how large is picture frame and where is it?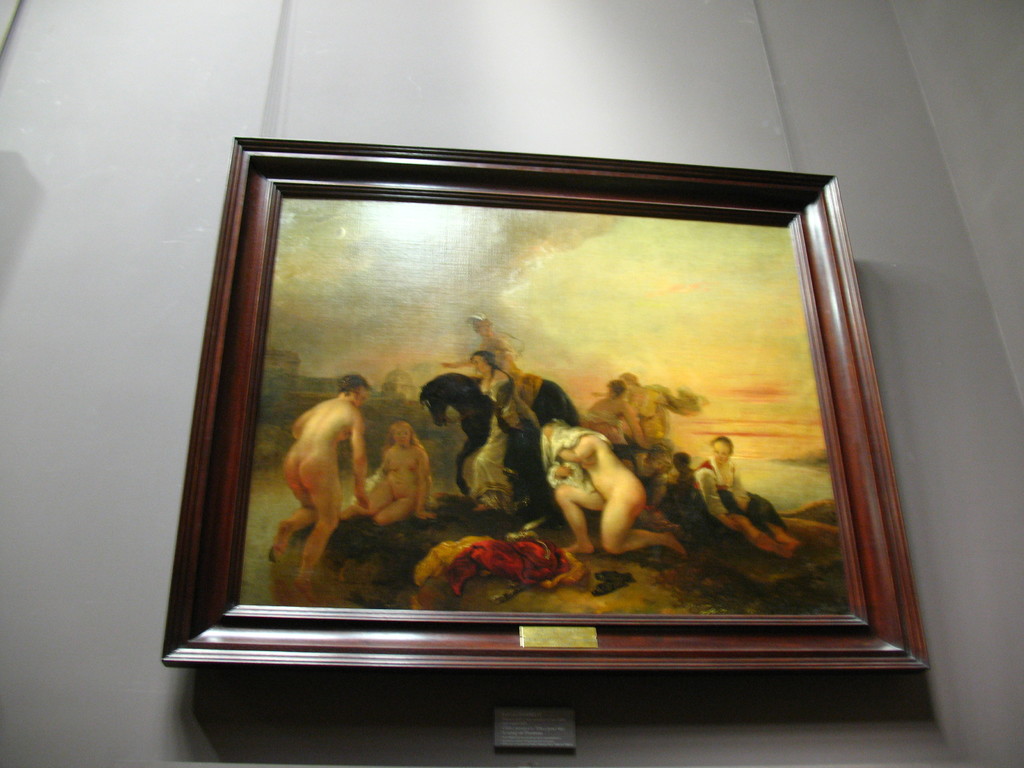
Bounding box: 154 132 932 678.
